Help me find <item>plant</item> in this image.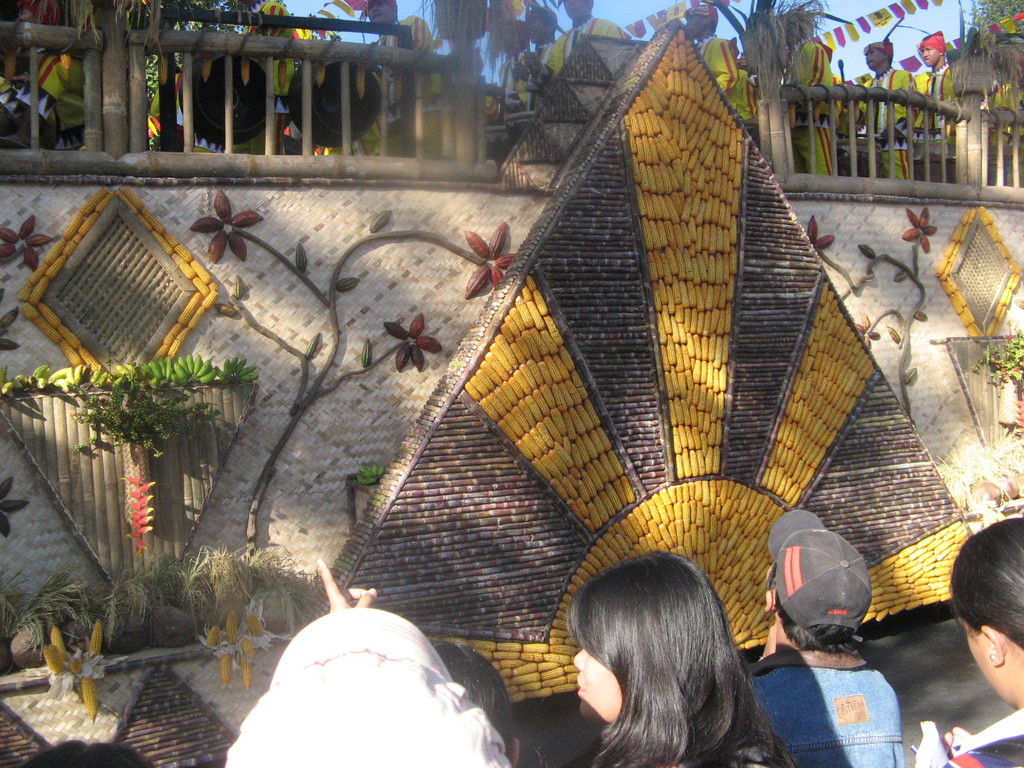
Found it: 934 0 1023 118.
